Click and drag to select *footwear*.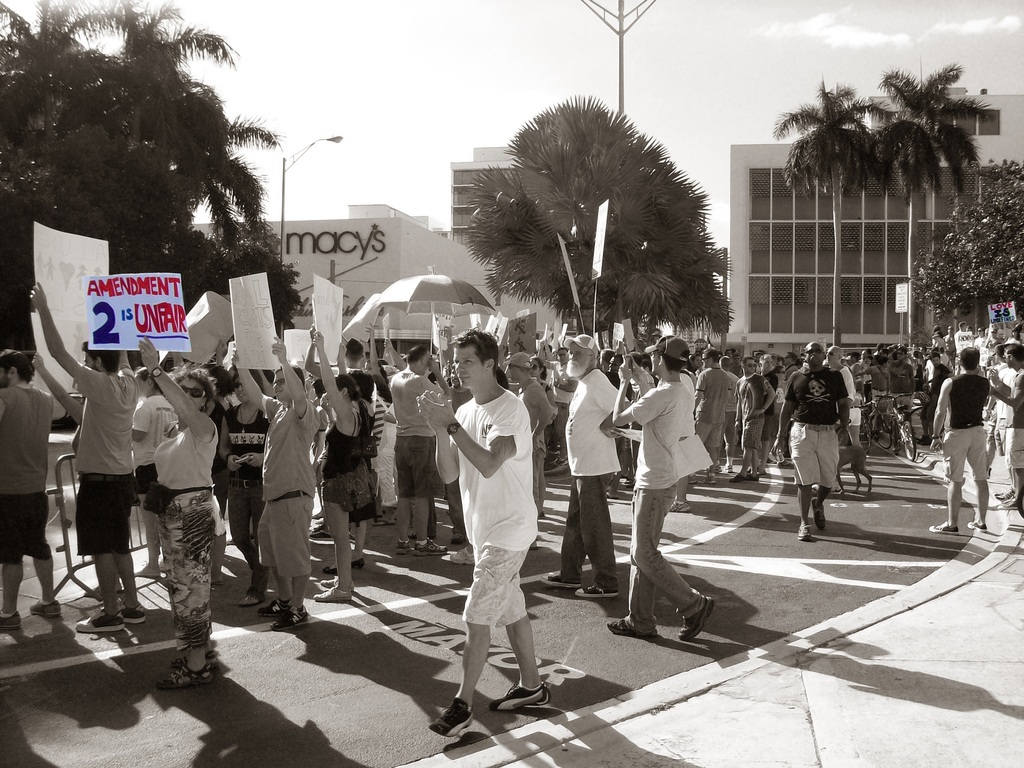
Selection: detection(701, 475, 716, 484).
